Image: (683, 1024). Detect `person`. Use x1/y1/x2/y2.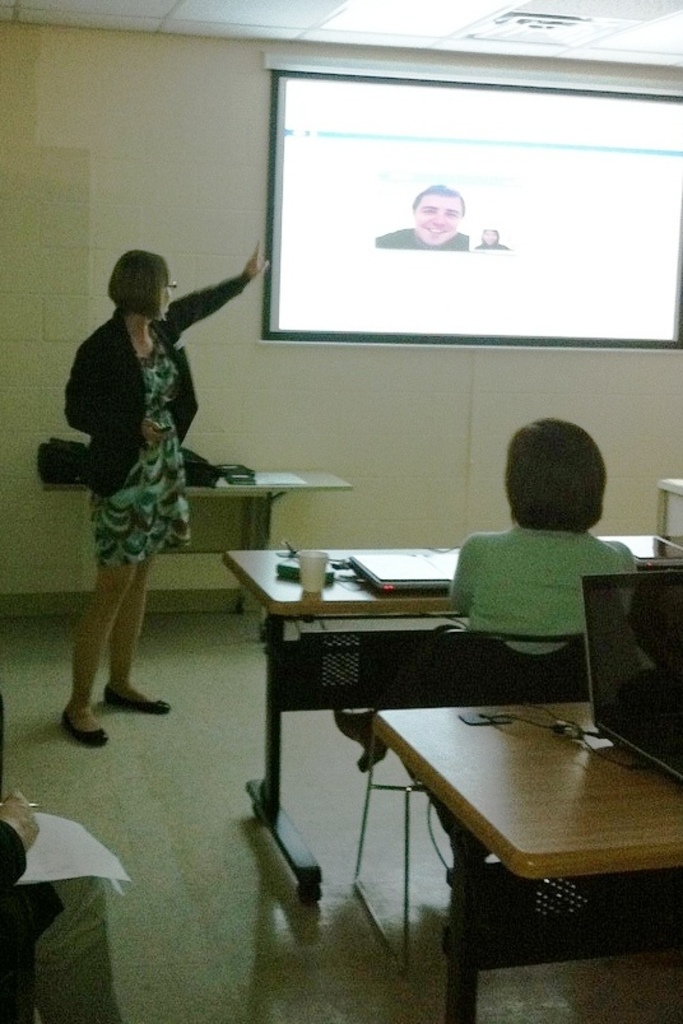
0/788/122/1023.
